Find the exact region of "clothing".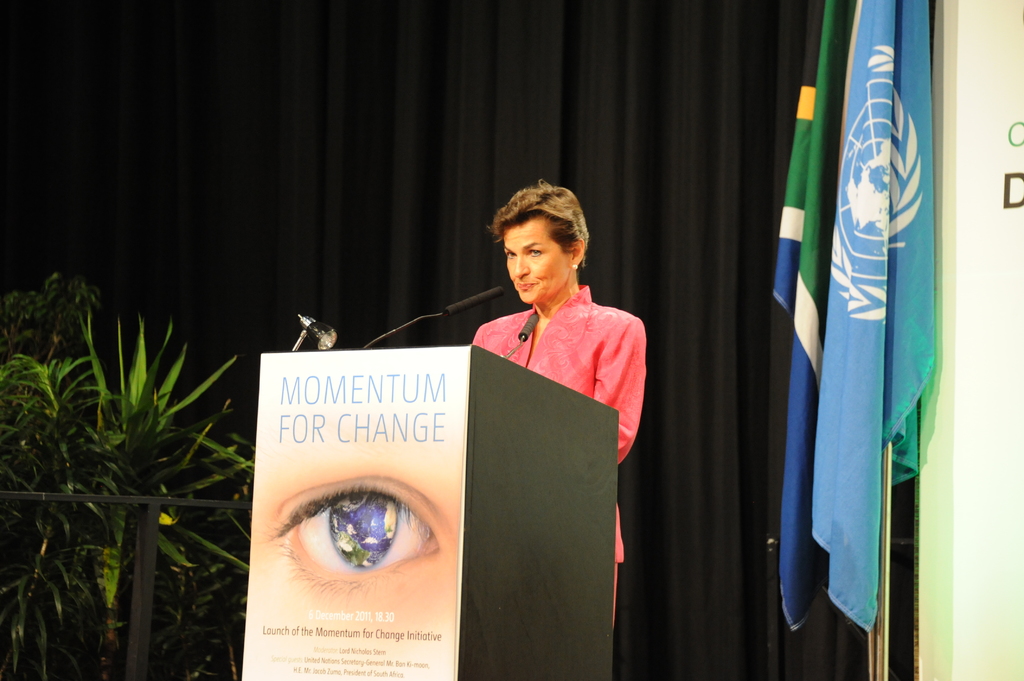
Exact region: pyautogui.locateOnScreen(472, 273, 653, 627).
